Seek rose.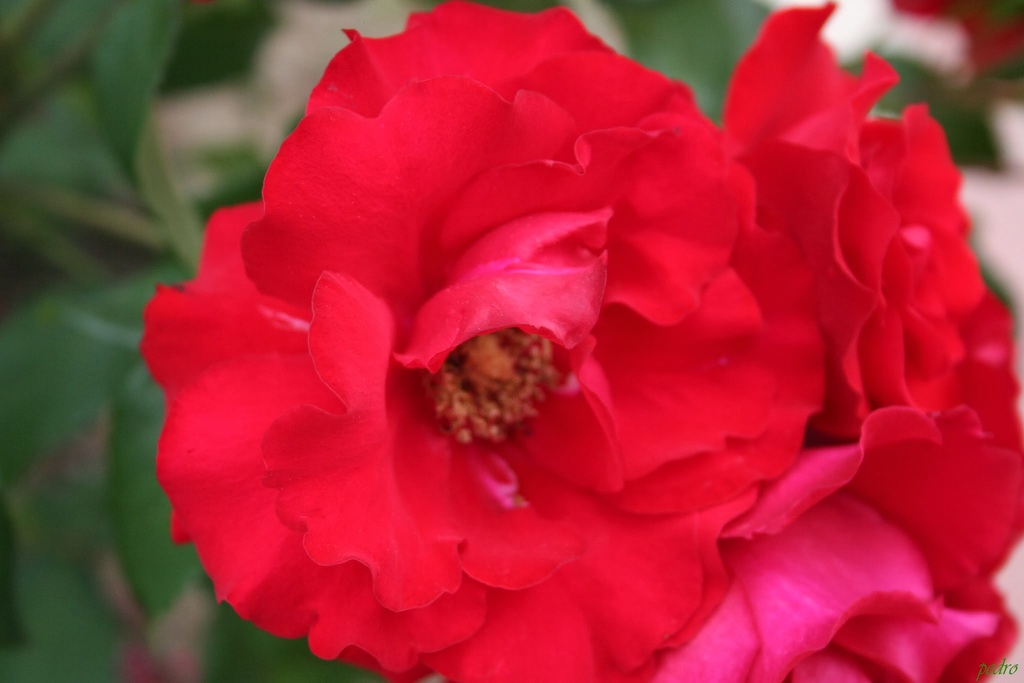
[640,408,1019,682].
